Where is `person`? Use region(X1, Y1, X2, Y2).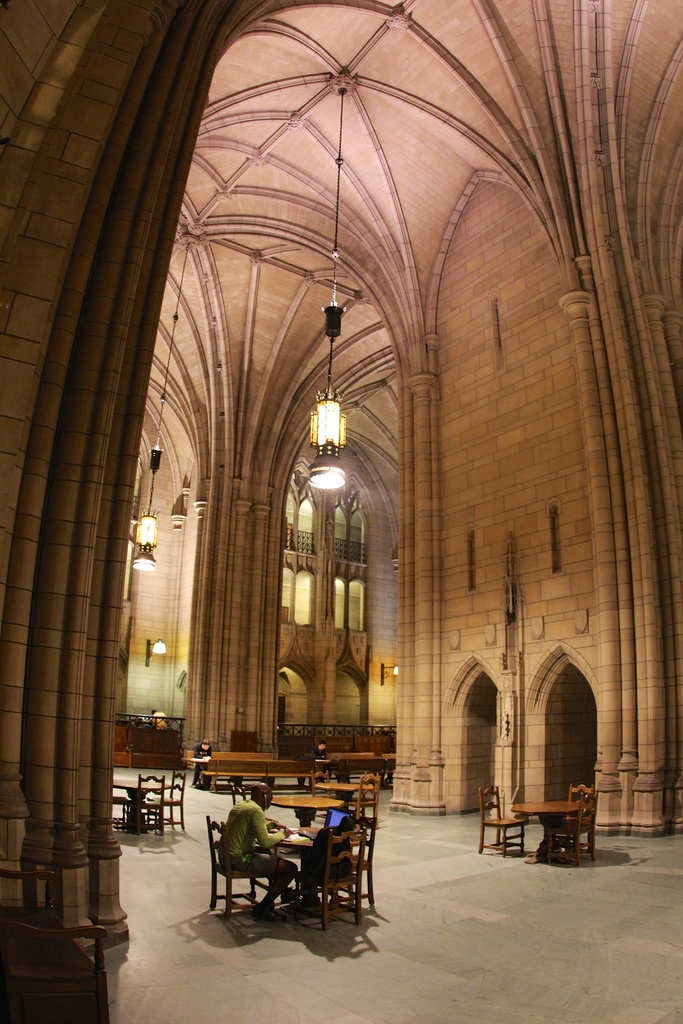
region(218, 781, 297, 920).
